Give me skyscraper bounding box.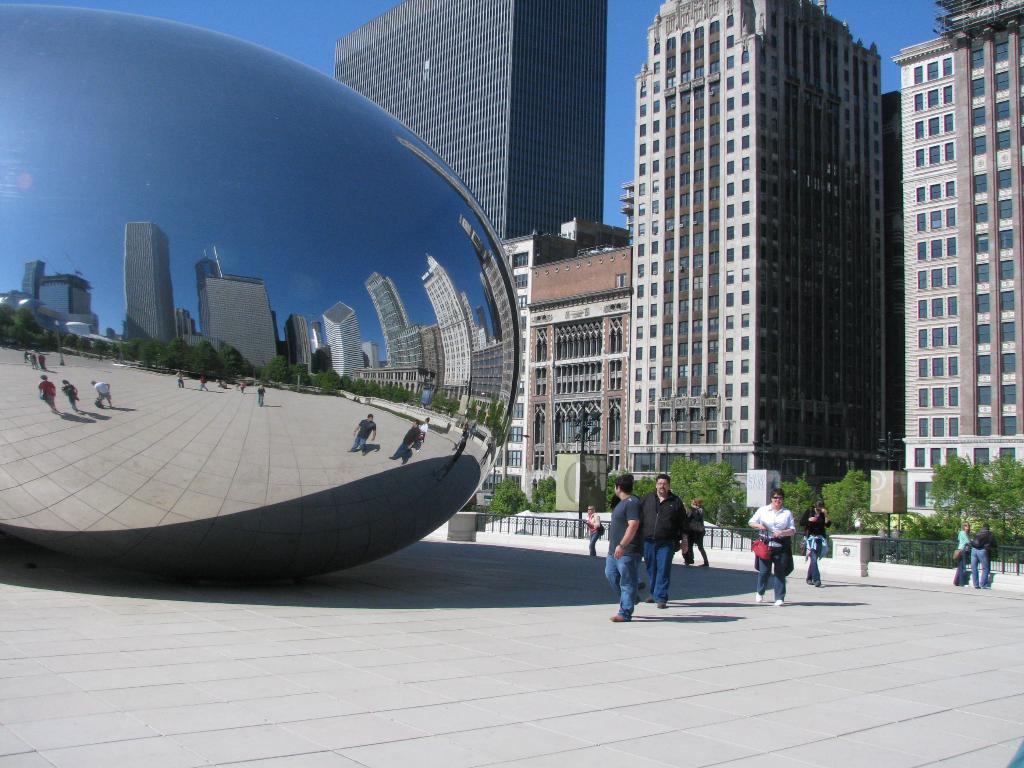
637,0,890,533.
